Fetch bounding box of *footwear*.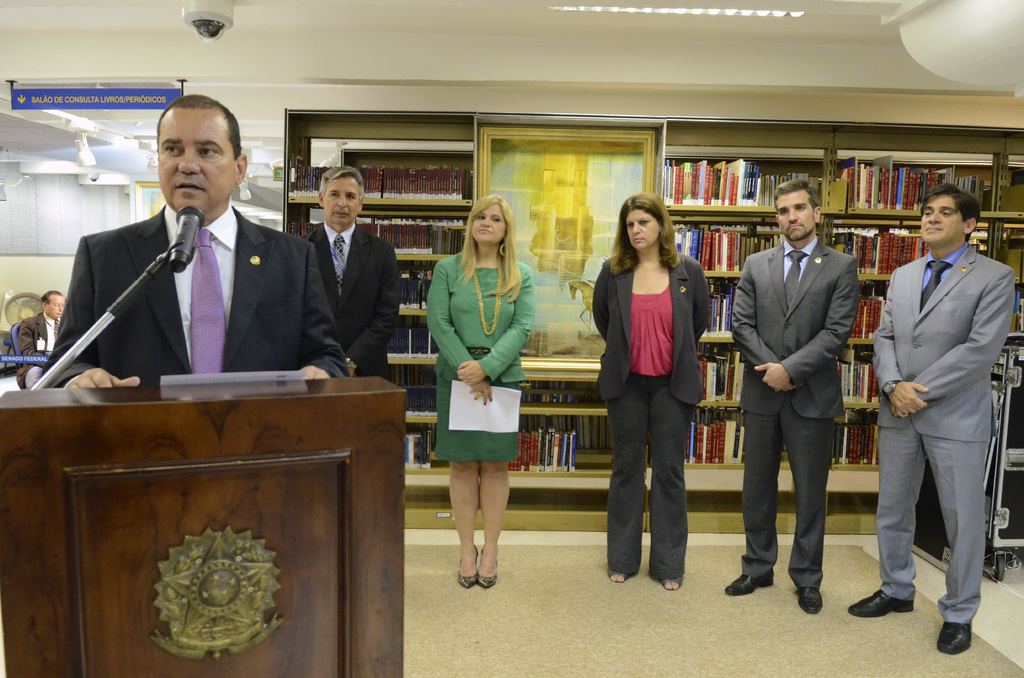
Bbox: (659, 574, 688, 595).
